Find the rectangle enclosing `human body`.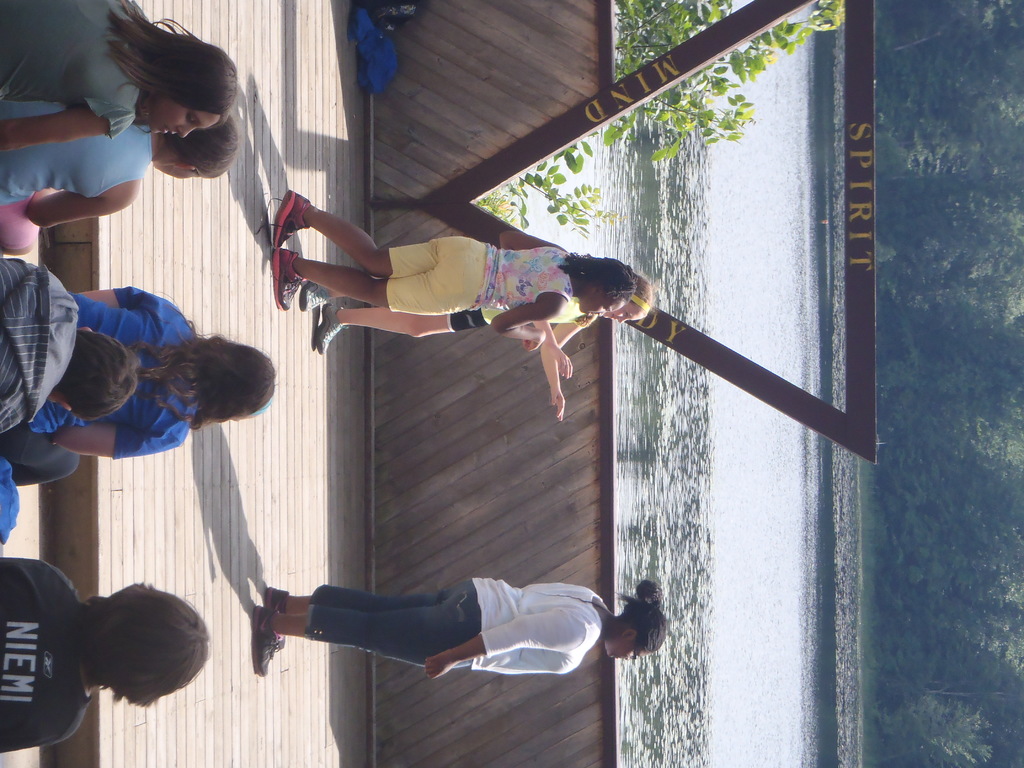
region(253, 580, 616, 682).
